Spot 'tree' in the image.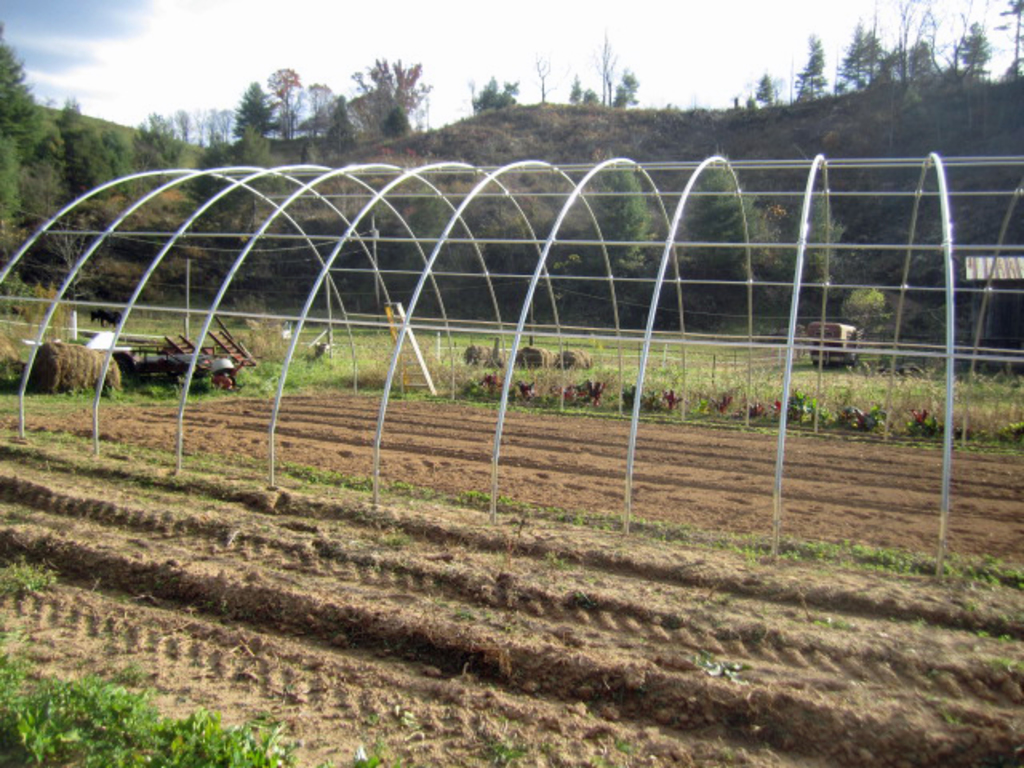
'tree' found at box(794, 29, 835, 107).
